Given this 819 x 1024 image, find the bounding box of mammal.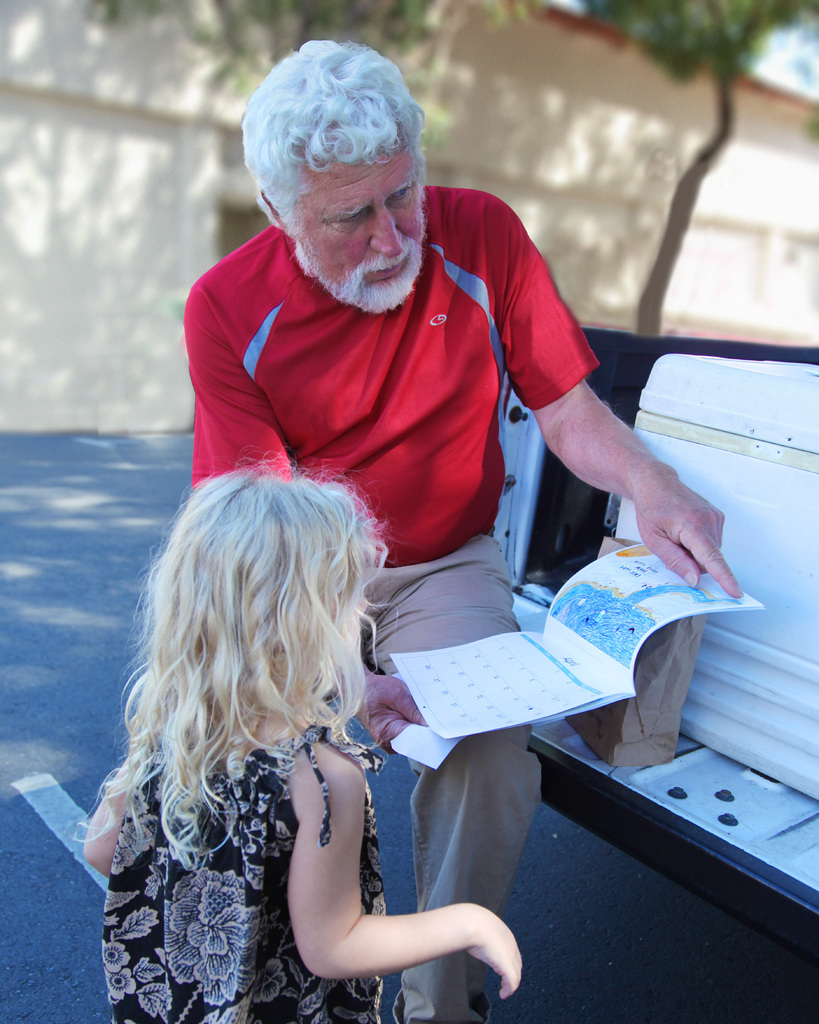
select_region(62, 441, 441, 1003).
